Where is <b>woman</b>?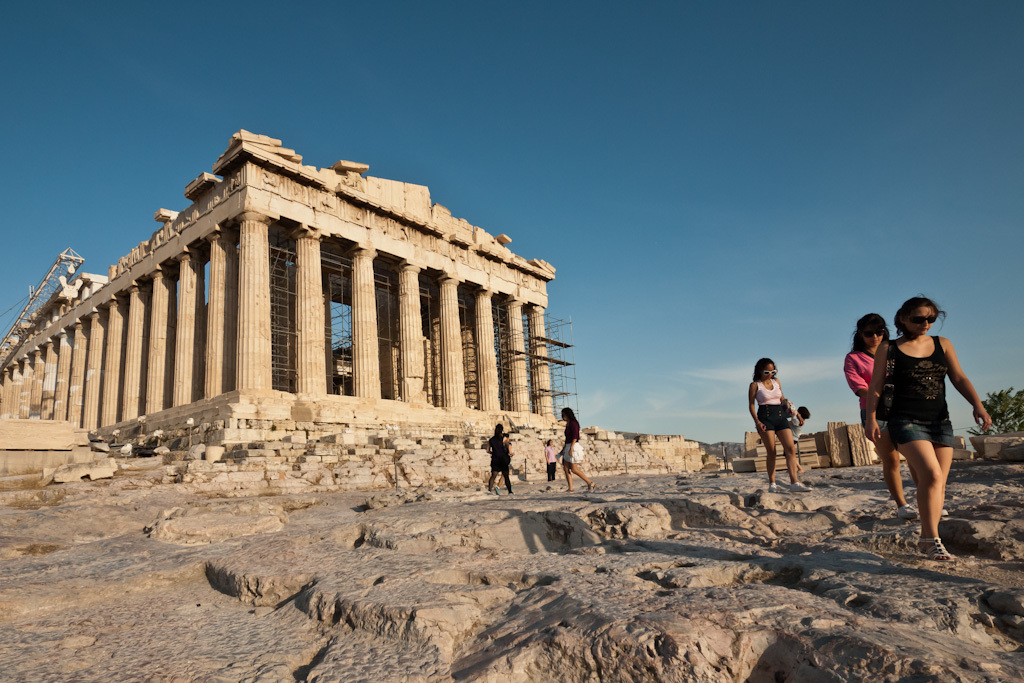
(480,423,520,496).
